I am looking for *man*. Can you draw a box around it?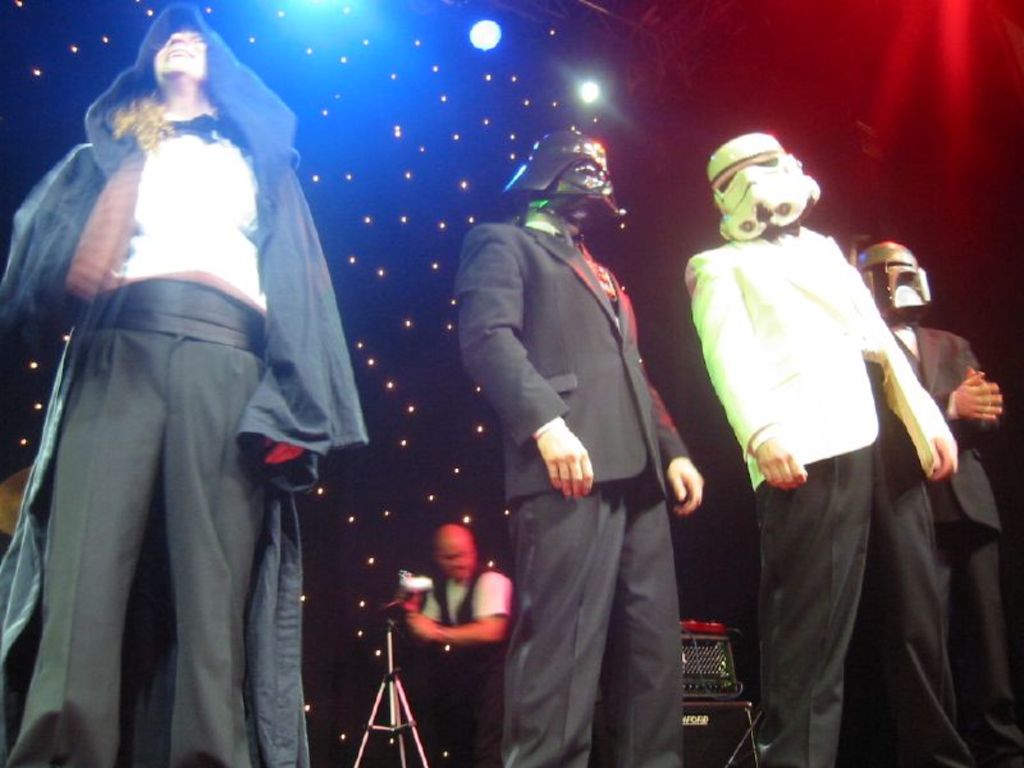
Sure, the bounding box is 0/12/357/767.
